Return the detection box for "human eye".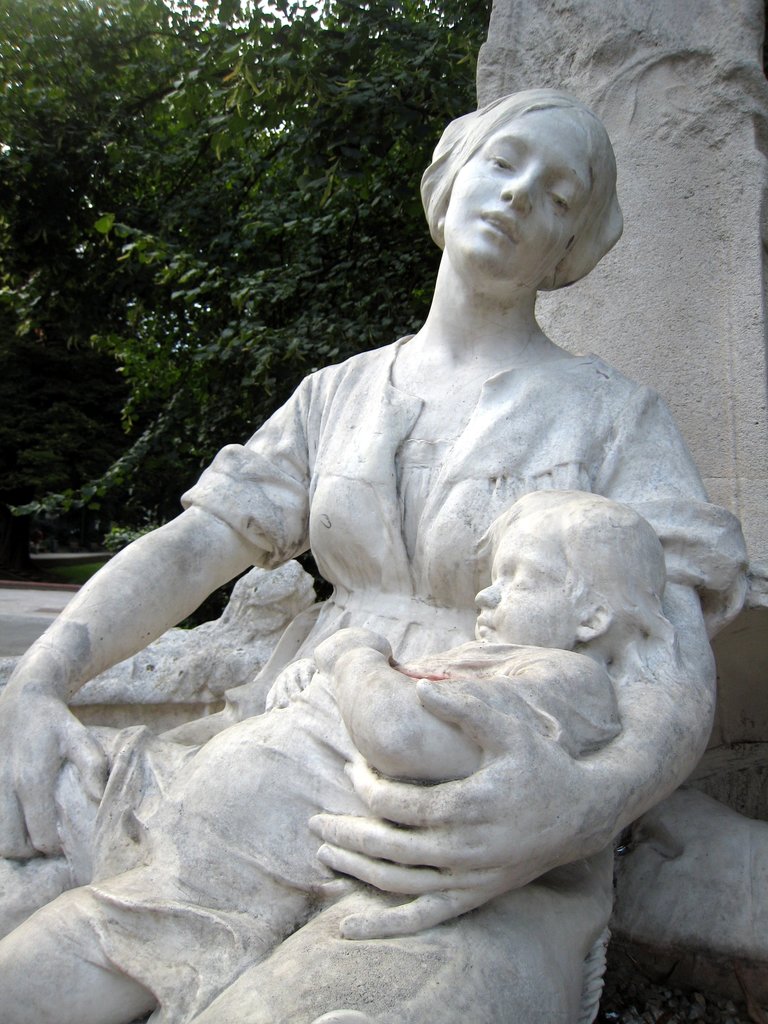
x1=544, y1=189, x2=572, y2=212.
